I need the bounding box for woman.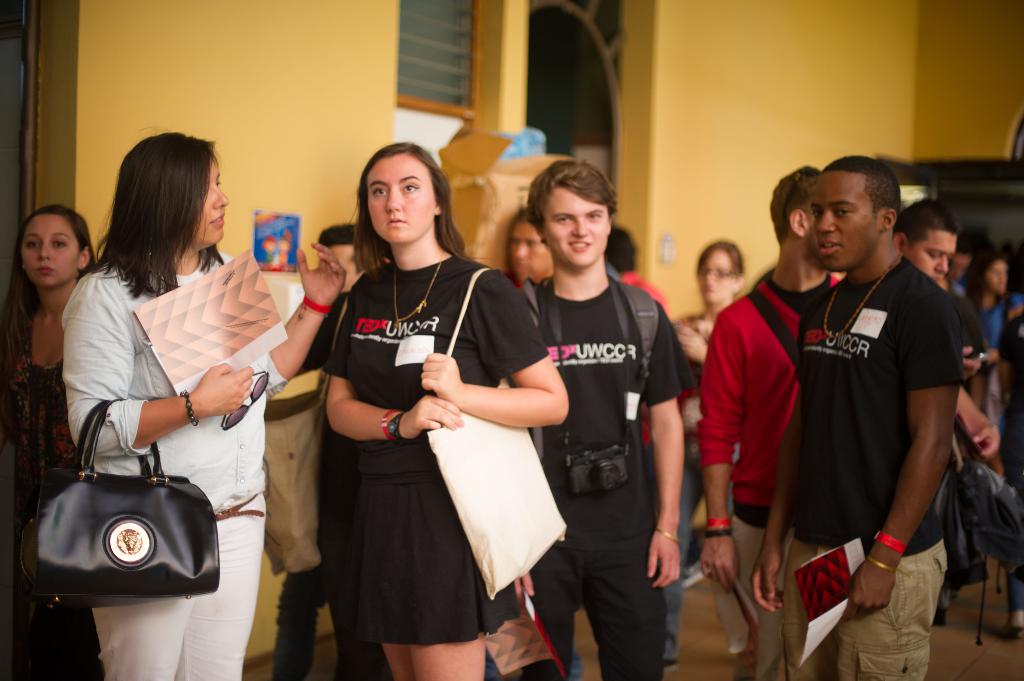
Here it is: [665,243,775,672].
